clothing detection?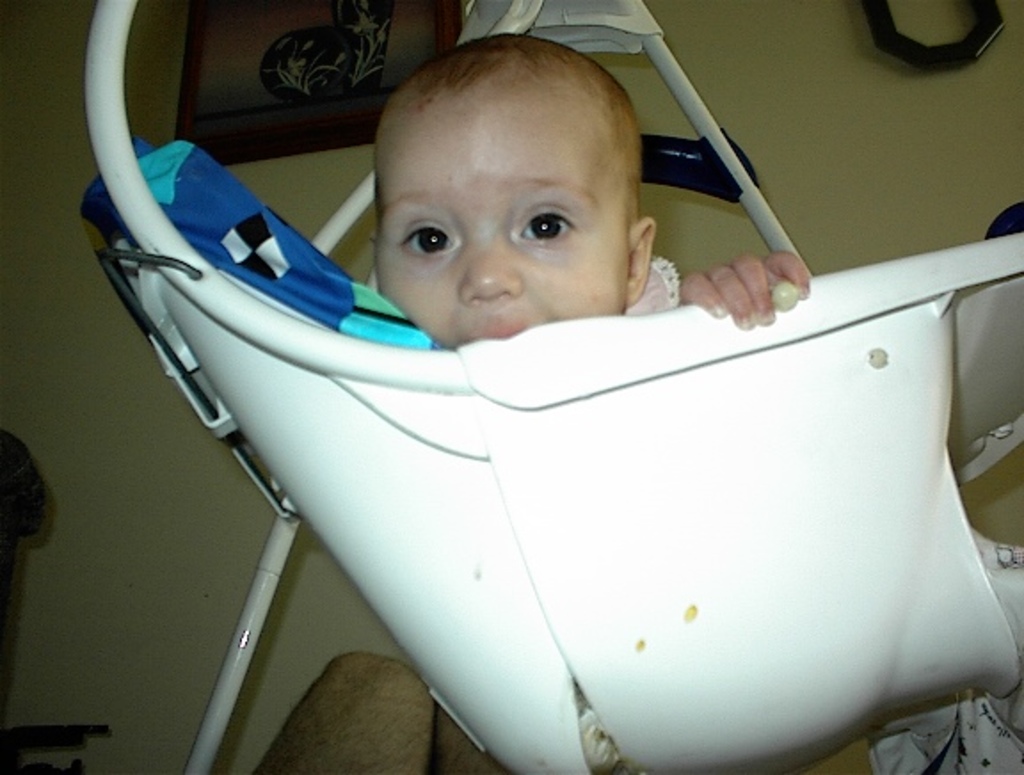
select_region(613, 260, 677, 315)
